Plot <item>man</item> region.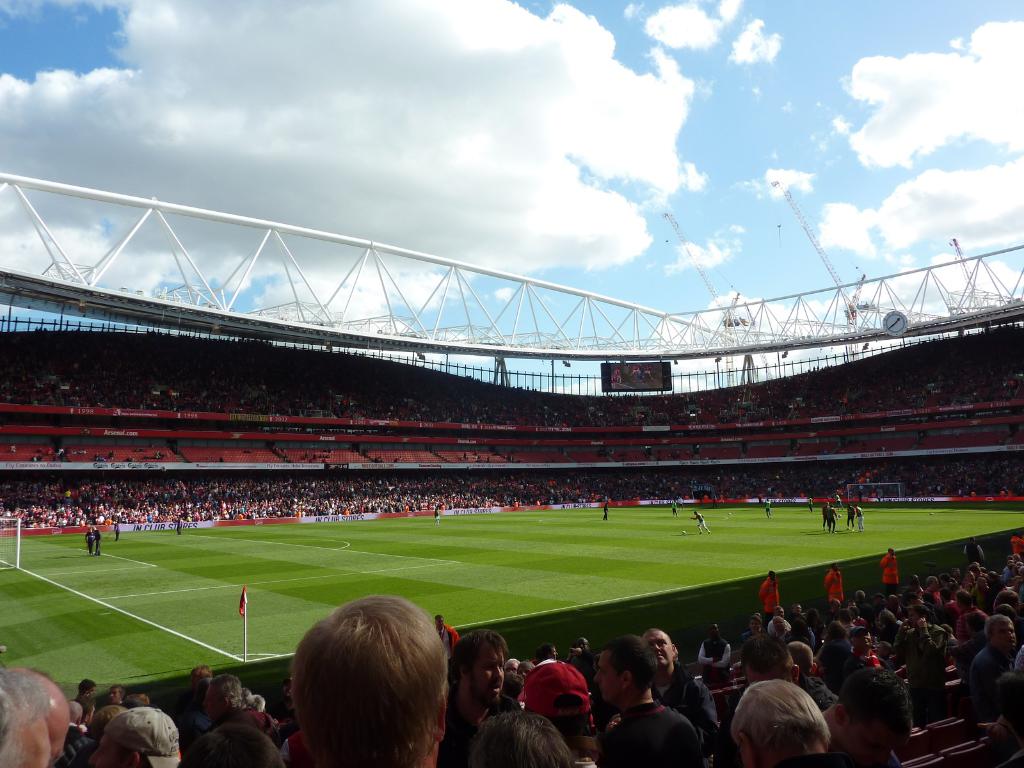
Plotted at 99,706,185,767.
